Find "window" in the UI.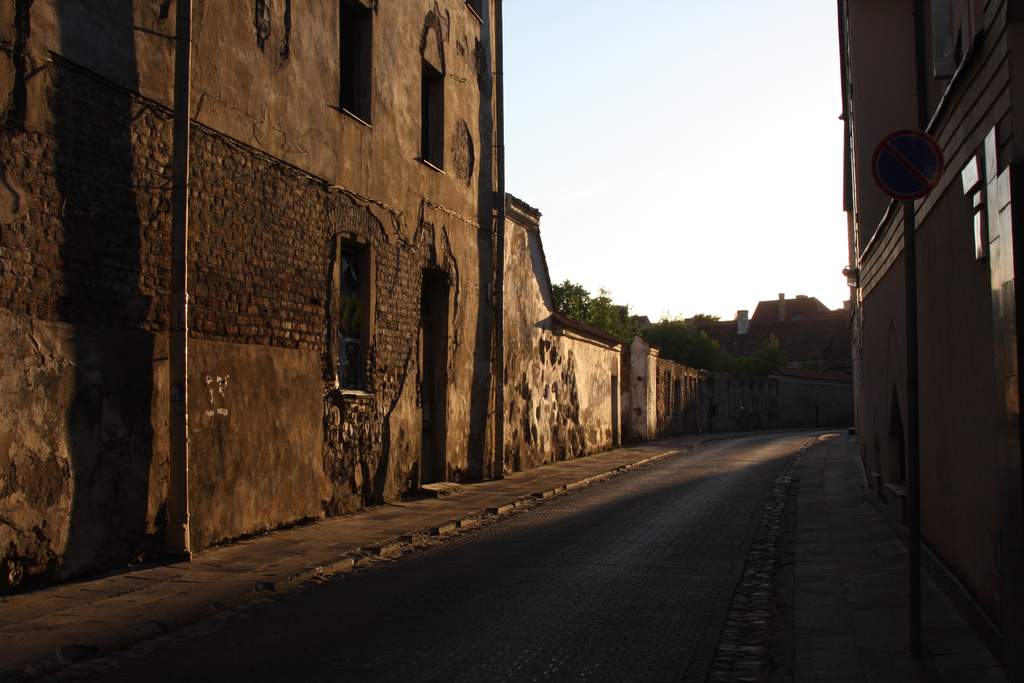
UI element at box(333, 0, 374, 133).
